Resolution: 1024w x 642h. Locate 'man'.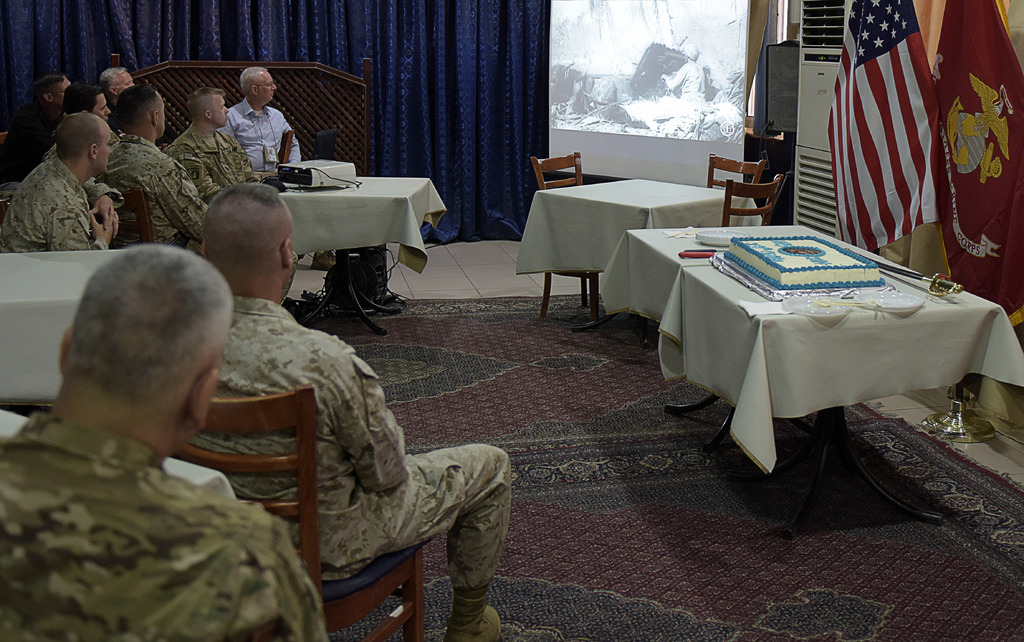
[left=168, top=84, right=270, bottom=204].
